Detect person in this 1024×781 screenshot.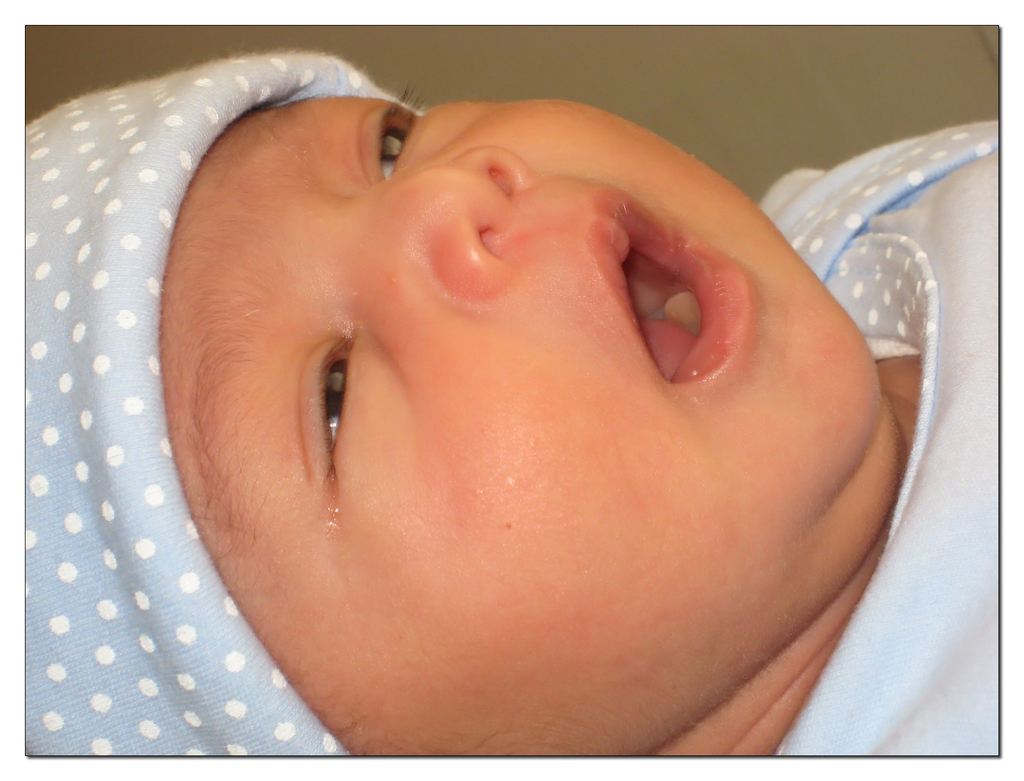
Detection: 63 0 1020 780.
